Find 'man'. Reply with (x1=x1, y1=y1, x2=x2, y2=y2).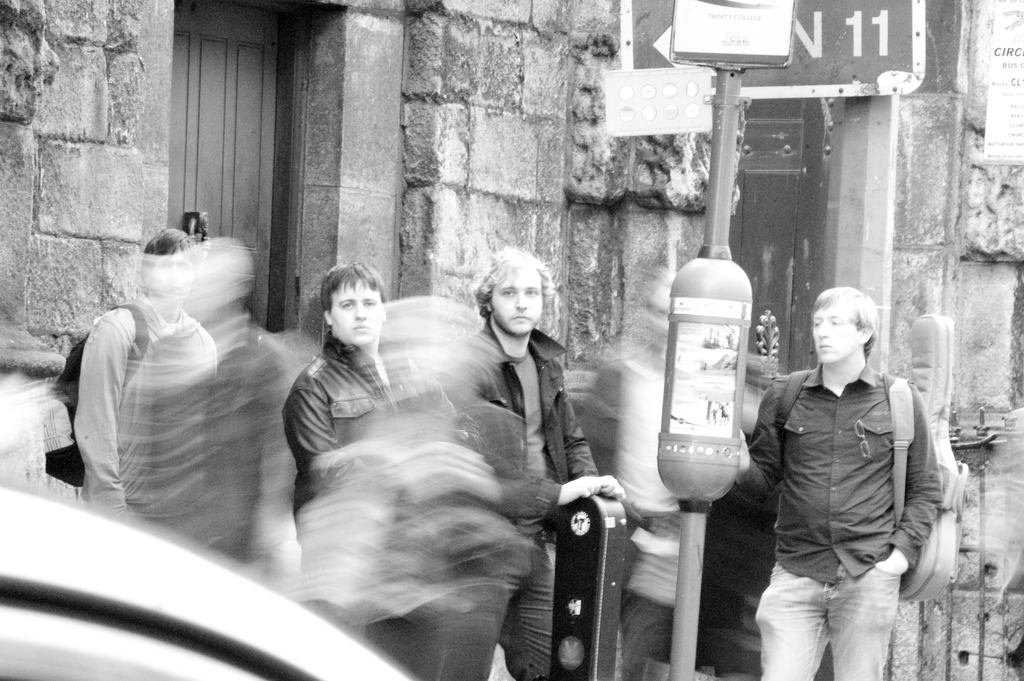
(x1=279, y1=263, x2=461, y2=621).
